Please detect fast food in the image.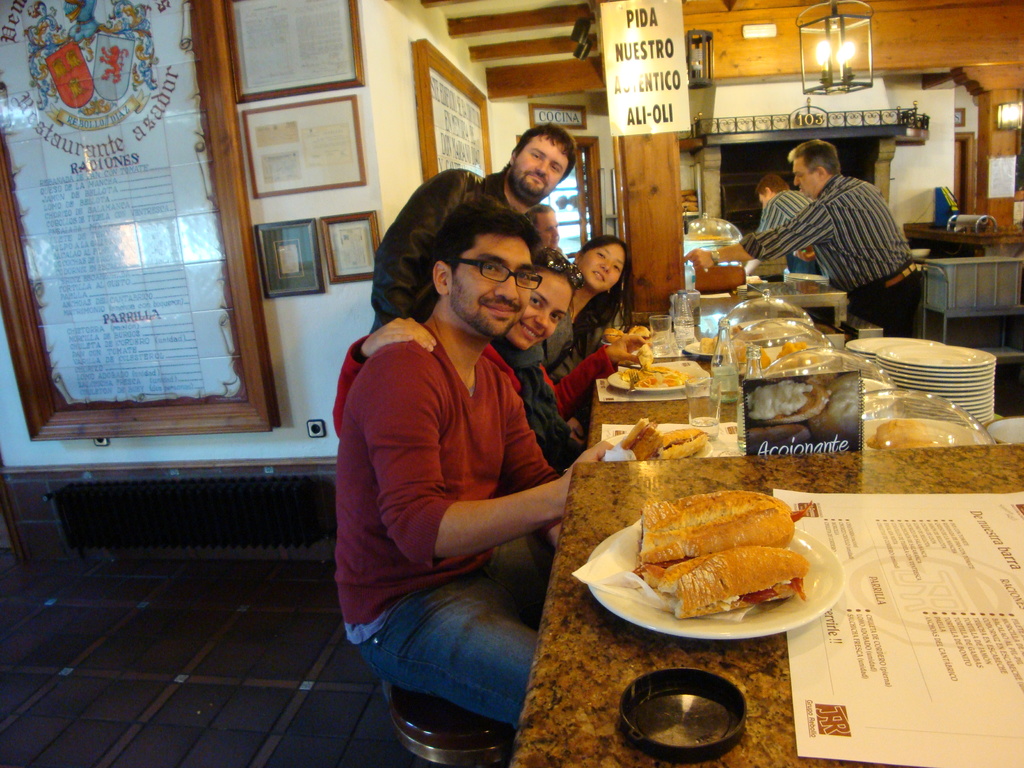
Rect(776, 340, 809, 365).
